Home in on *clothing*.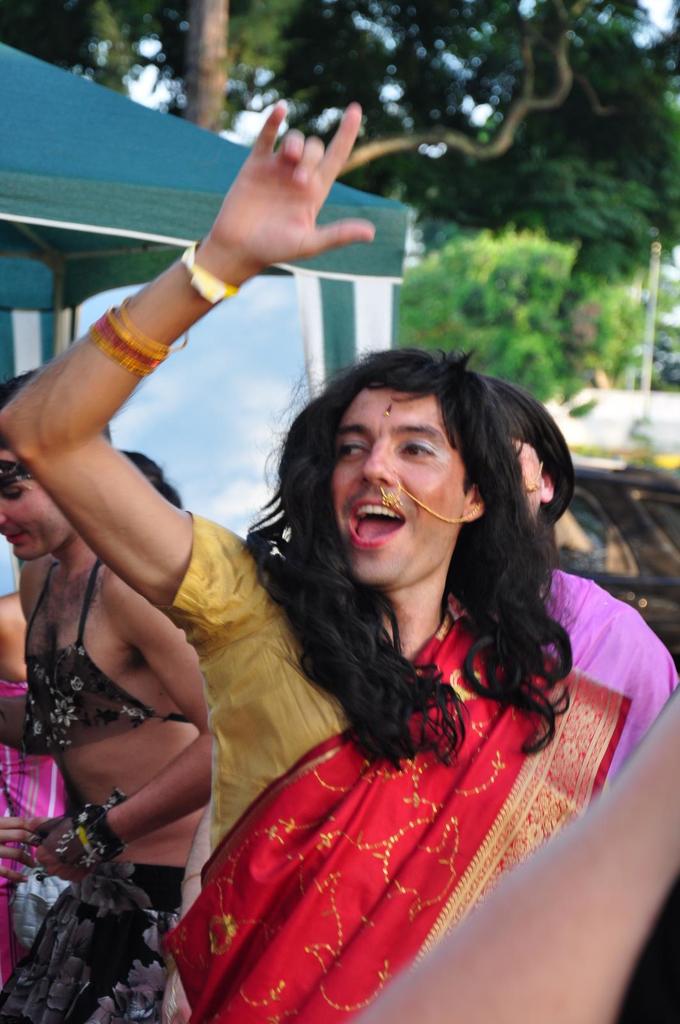
Homed in at [x1=0, y1=673, x2=79, y2=994].
